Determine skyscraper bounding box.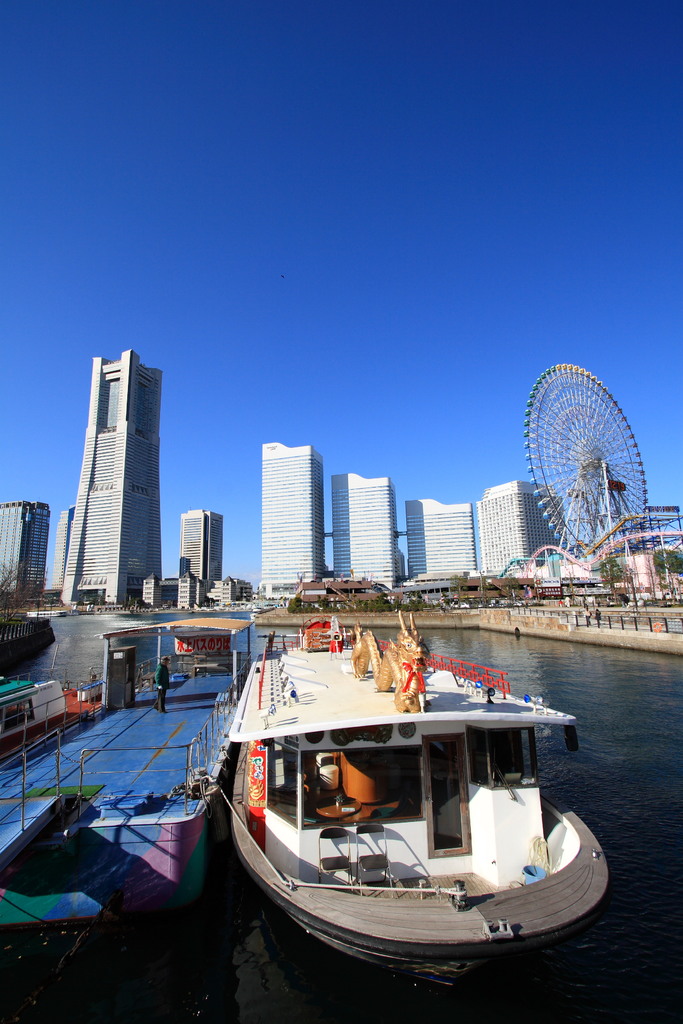
Determined: 481/468/582/573.
